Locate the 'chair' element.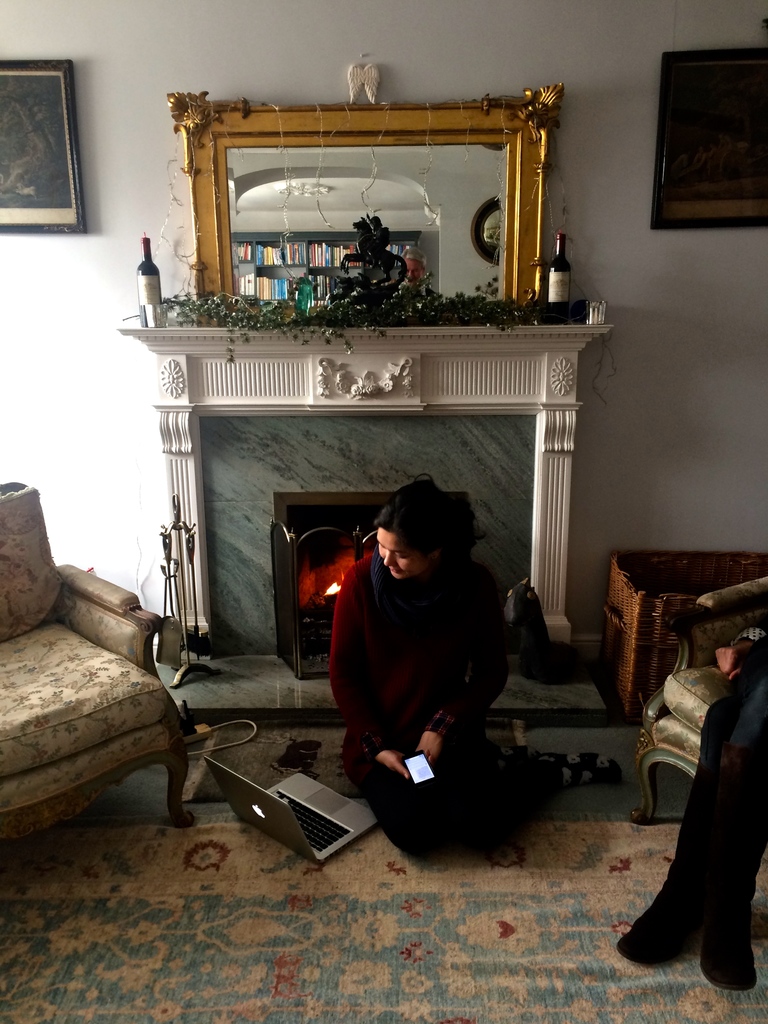
Element bbox: (630, 575, 767, 827).
